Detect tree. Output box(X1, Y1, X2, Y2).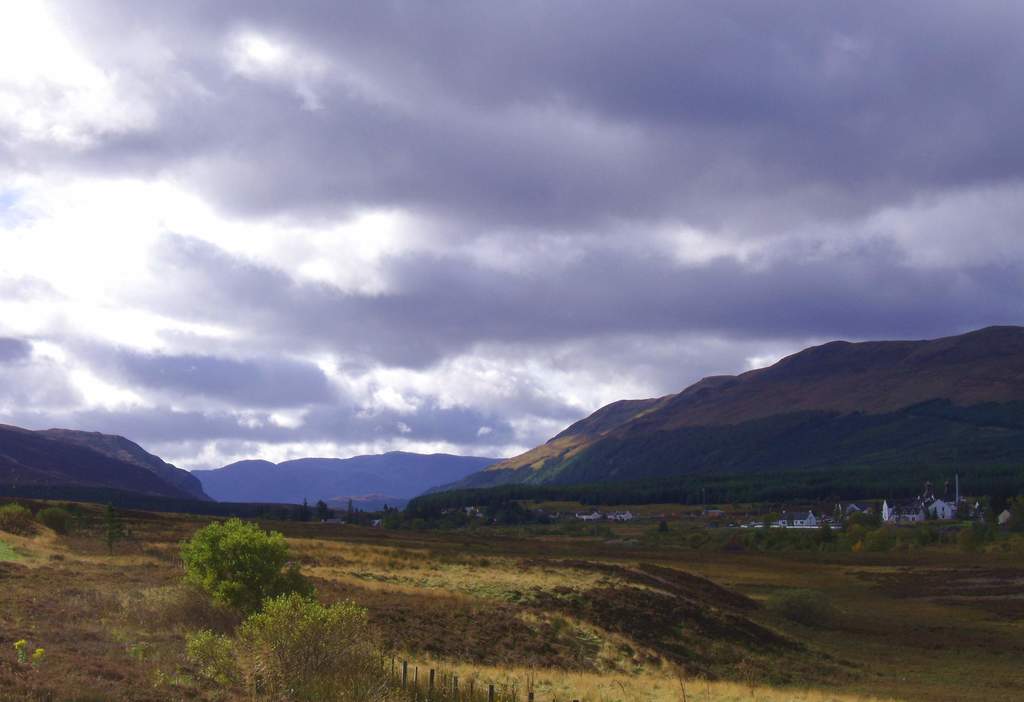
box(93, 492, 136, 556).
